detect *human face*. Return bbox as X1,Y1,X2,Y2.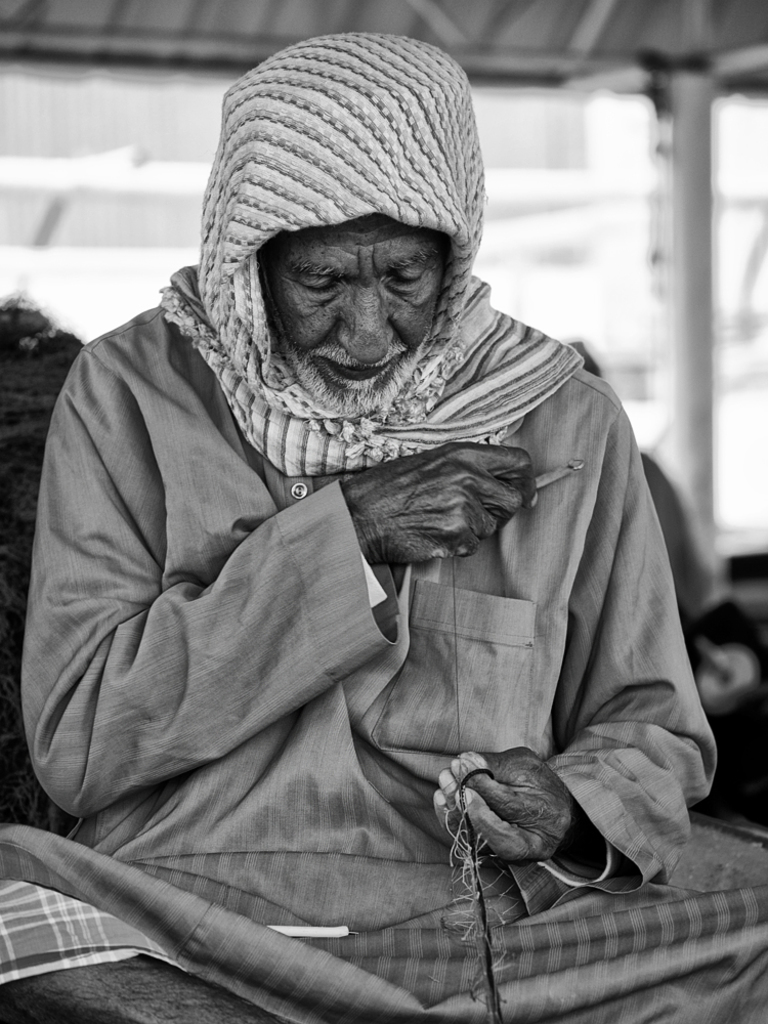
267,214,443,418.
